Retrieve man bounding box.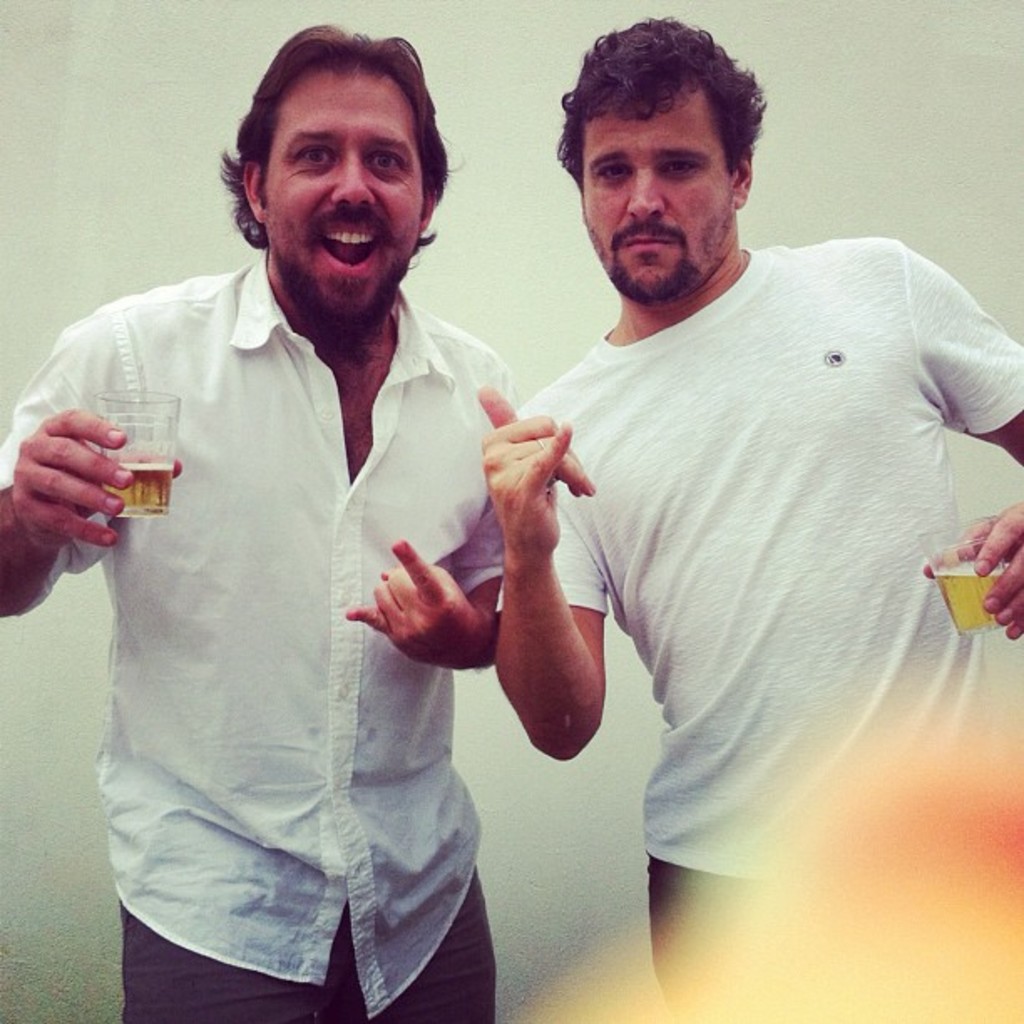
Bounding box: x1=484, y1=0, x2=1017, y2=1022.
